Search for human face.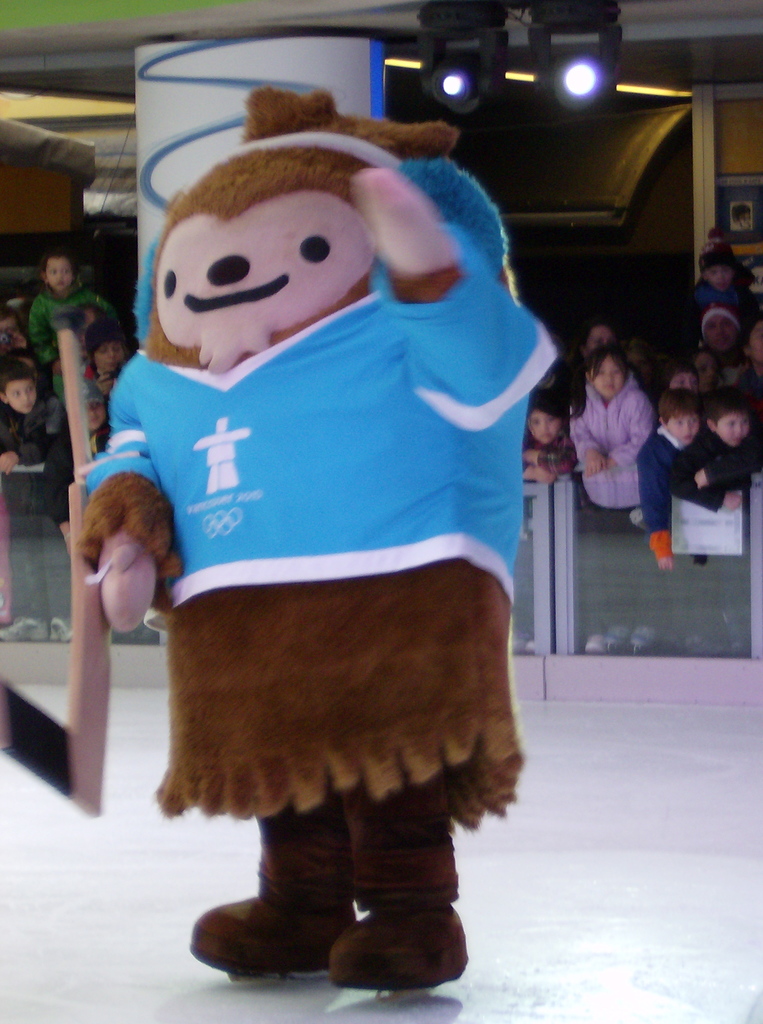
Found at [x1=1, y1=380, x2=37, y2=415].
